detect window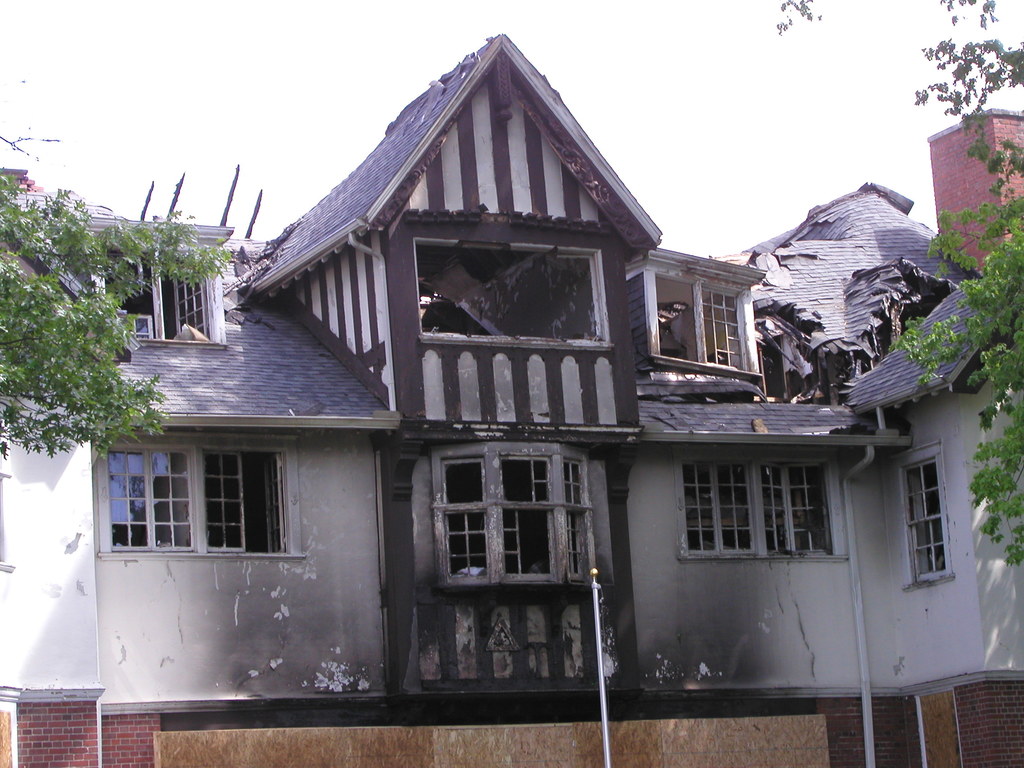
left=758, top=466, right=832, bottom=554
